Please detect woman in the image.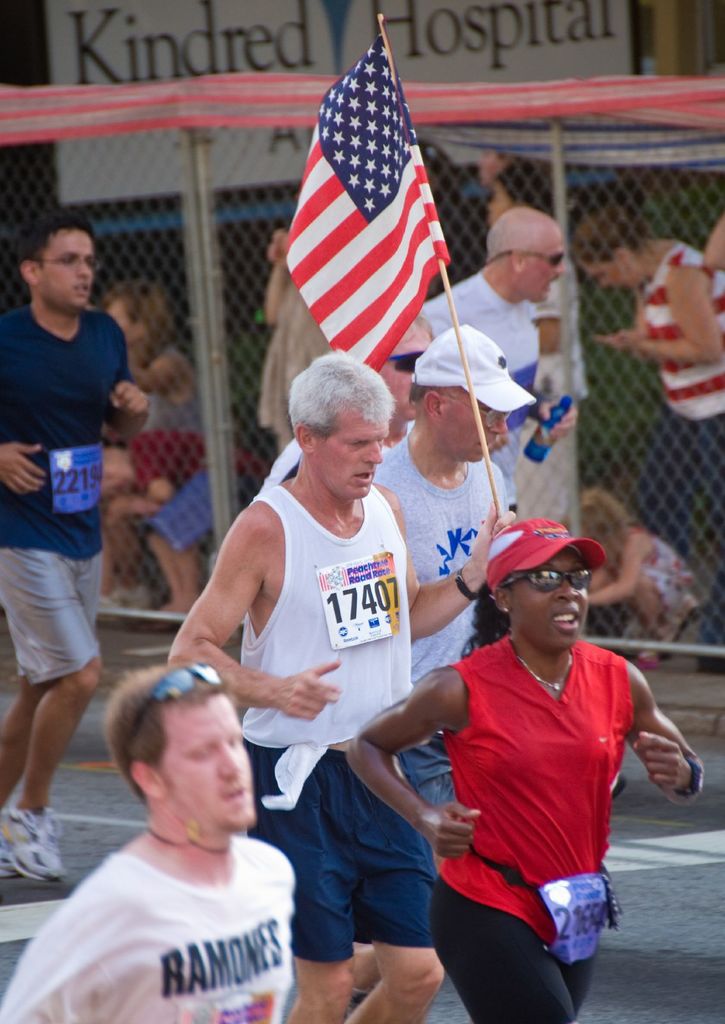
<bbox>566, 200, 724, 665</bbox>.
